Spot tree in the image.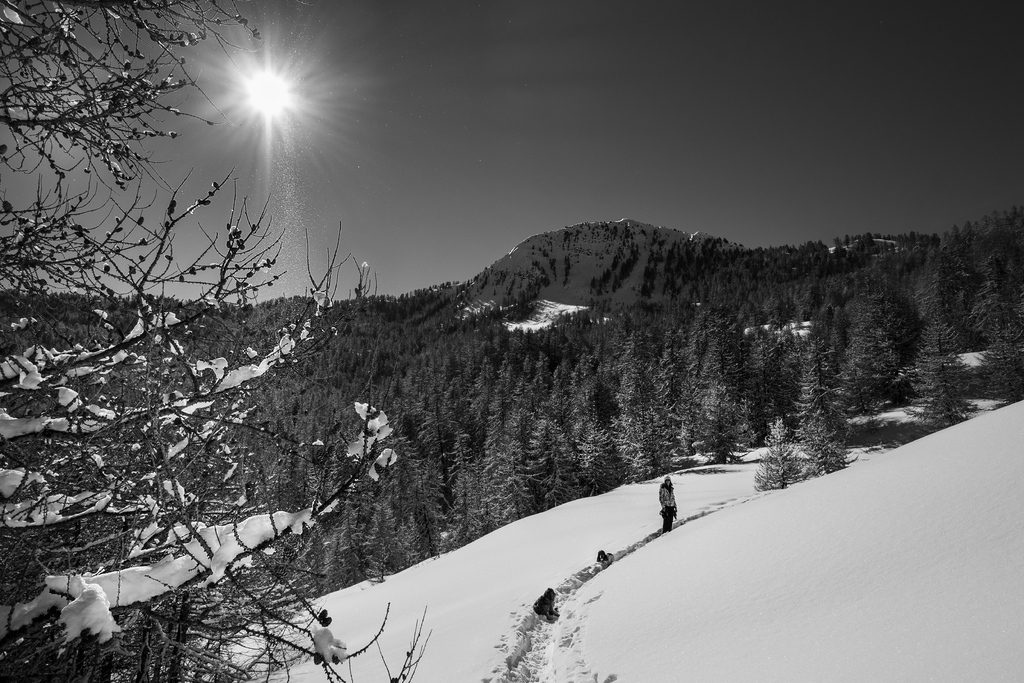
tree found at region(741, 331, 799, 403).
